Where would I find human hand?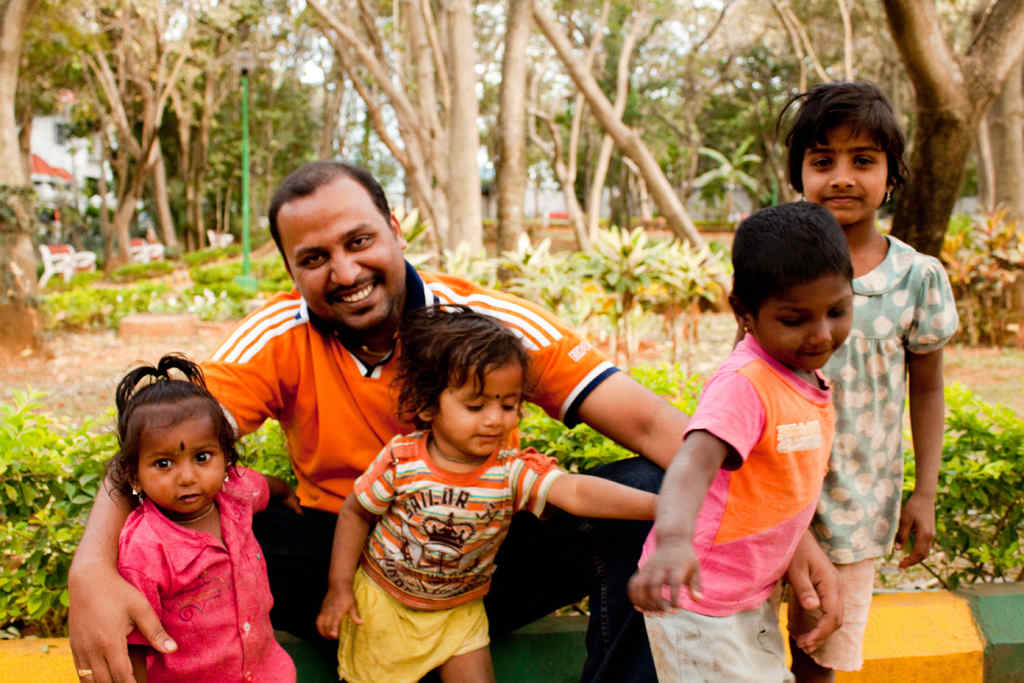
At box(624, 548, 705, 618).
